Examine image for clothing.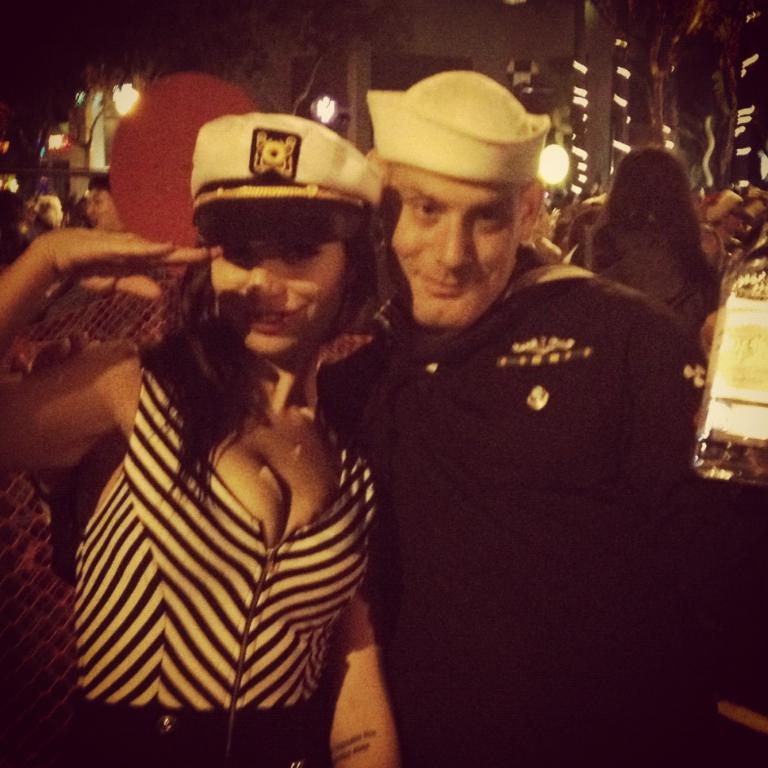
Examination result: [left=310, top=173, right=733, bottom=724].
